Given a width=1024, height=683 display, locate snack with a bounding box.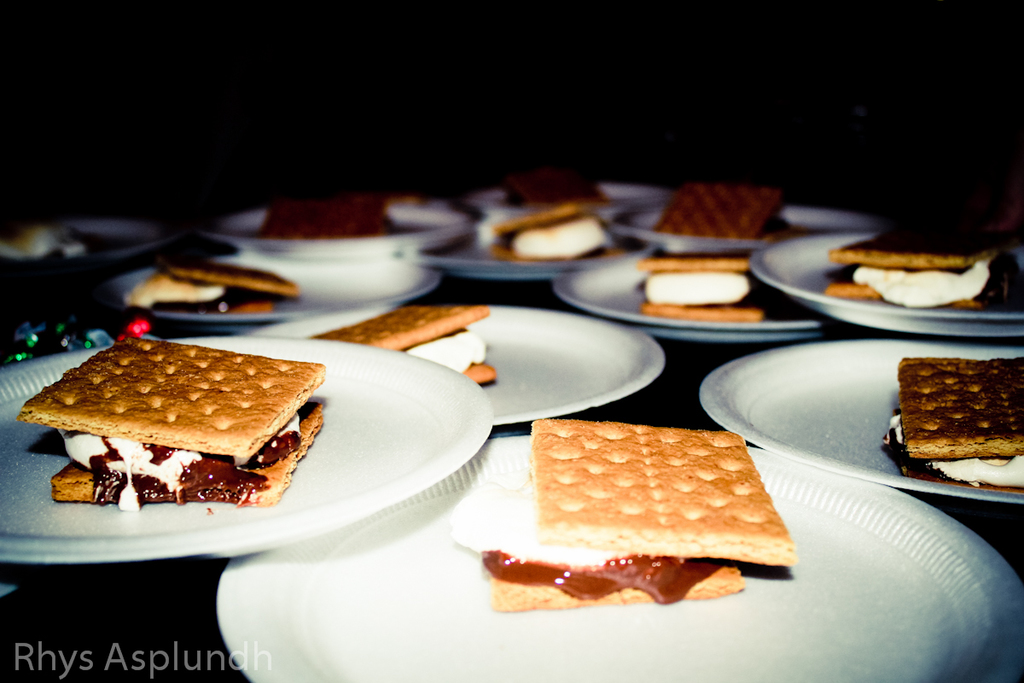
Located: x1=446 y1=415 x2=800 y2=612.
